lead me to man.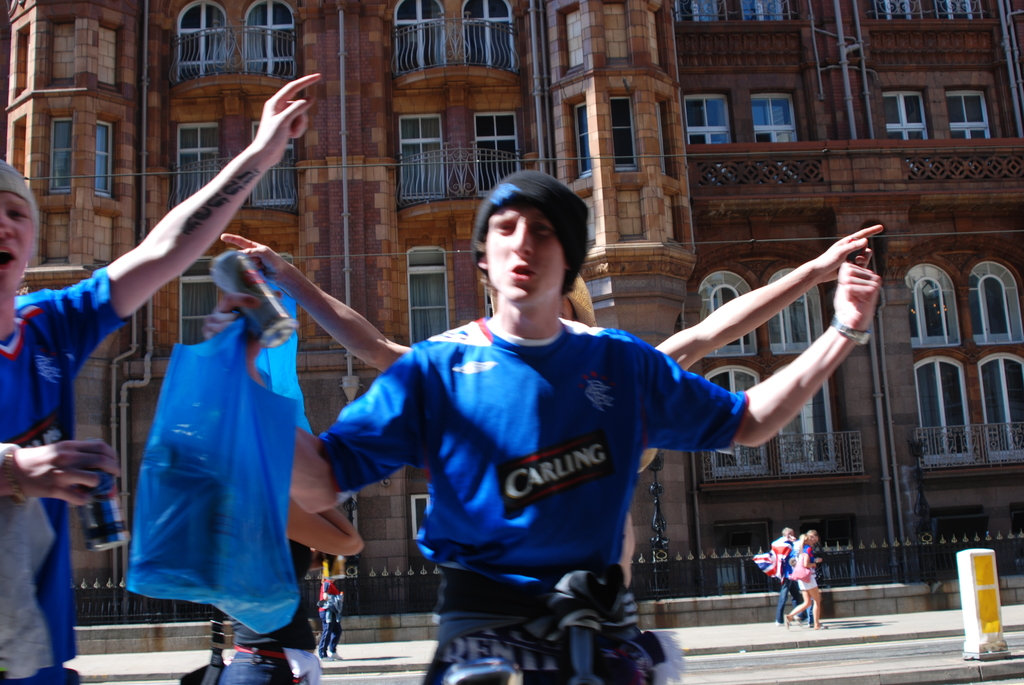
Lead to (x1=771, y1=526, x2=803, y2=628).
